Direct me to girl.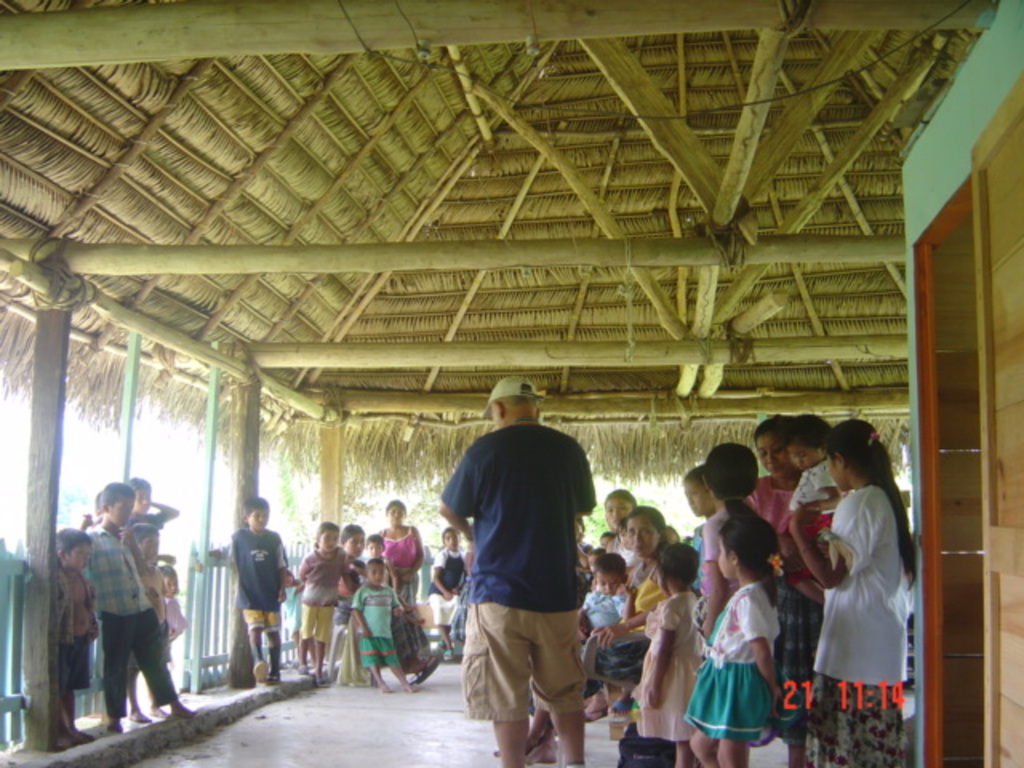
Direction: bbox(688, 515, 789, 765).
